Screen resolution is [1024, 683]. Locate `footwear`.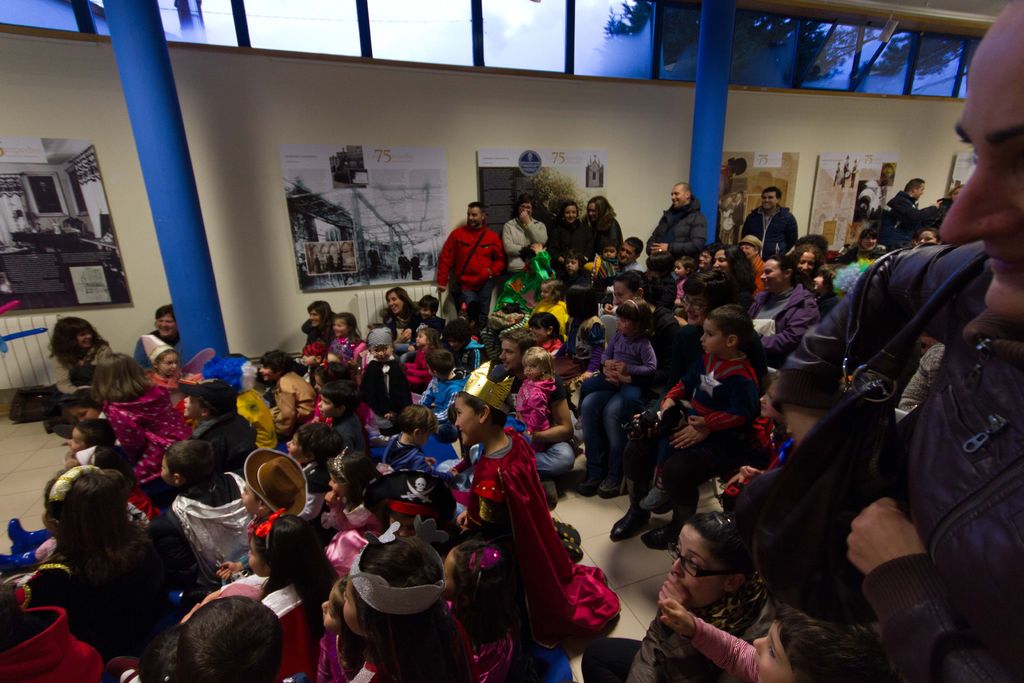
bbox(636, 484, 678, 515).
